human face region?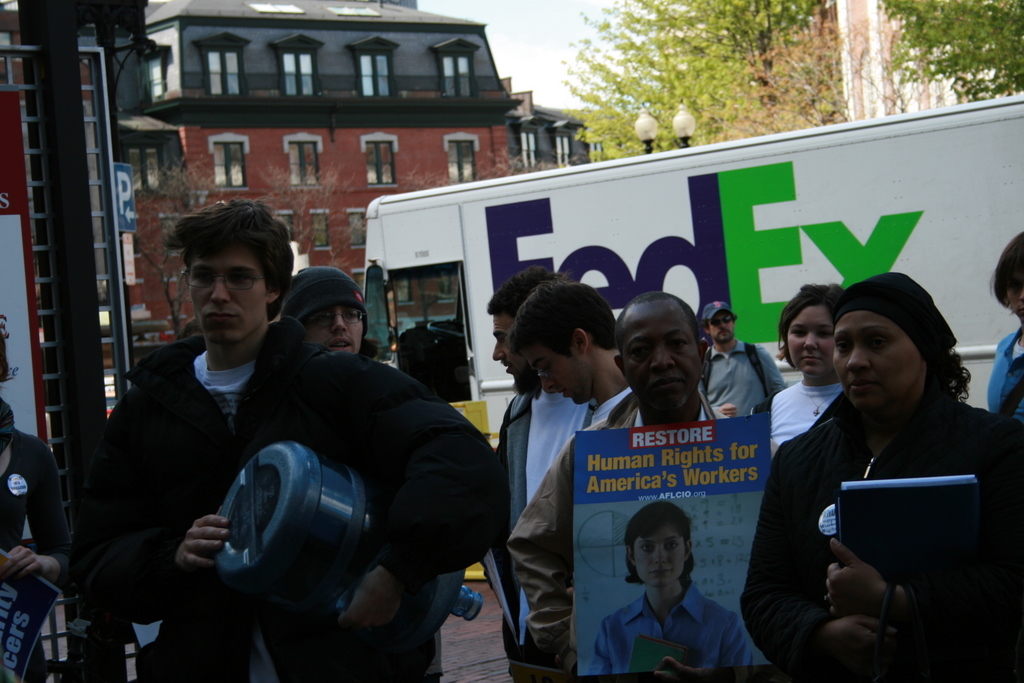
x1=784, y1=305, x2=834, y2=375
